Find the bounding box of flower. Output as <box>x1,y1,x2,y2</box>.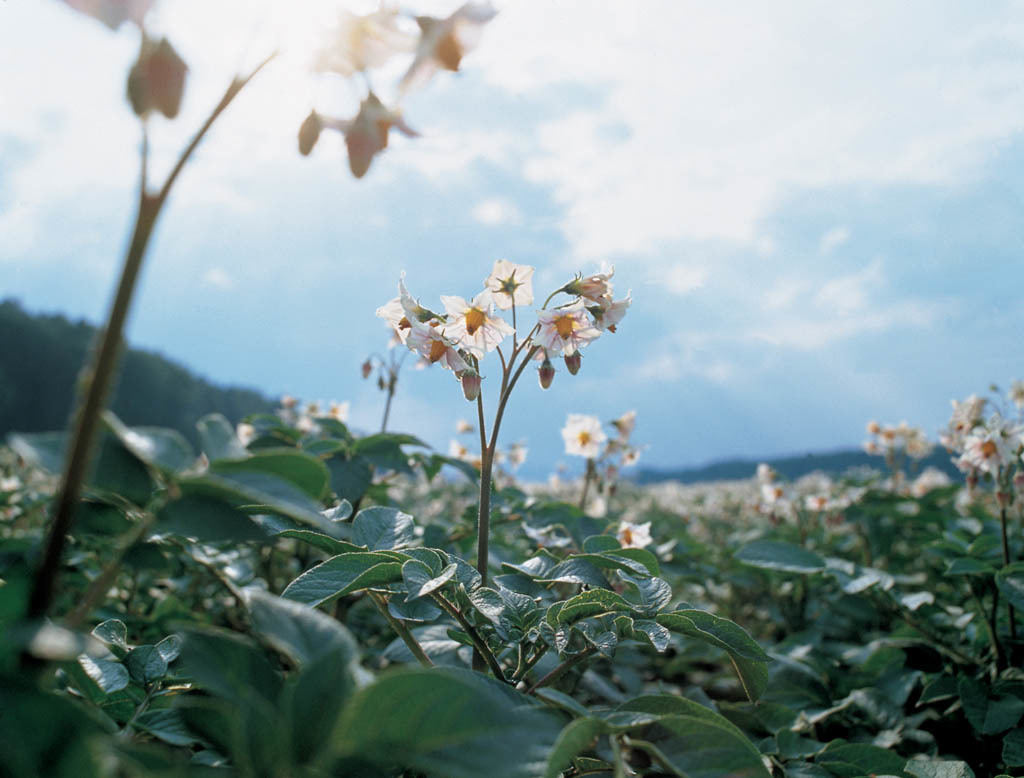
<box>618,519,652,545</box>.
